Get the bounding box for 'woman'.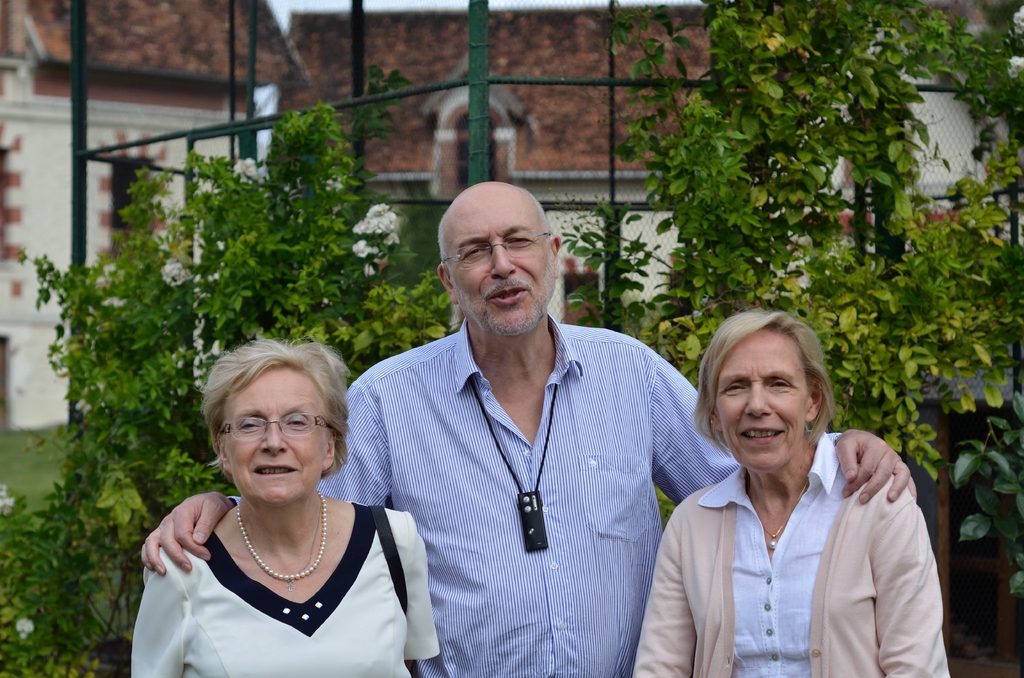
(621,305,951,677).
